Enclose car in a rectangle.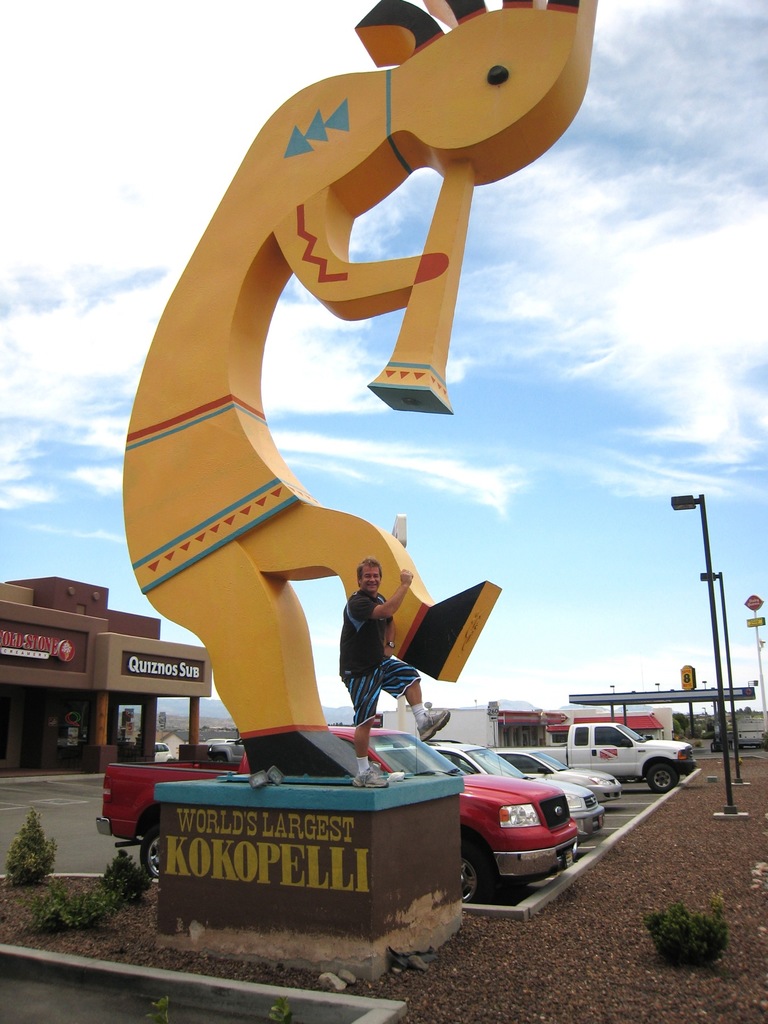
(423, 736, 612, 836).
